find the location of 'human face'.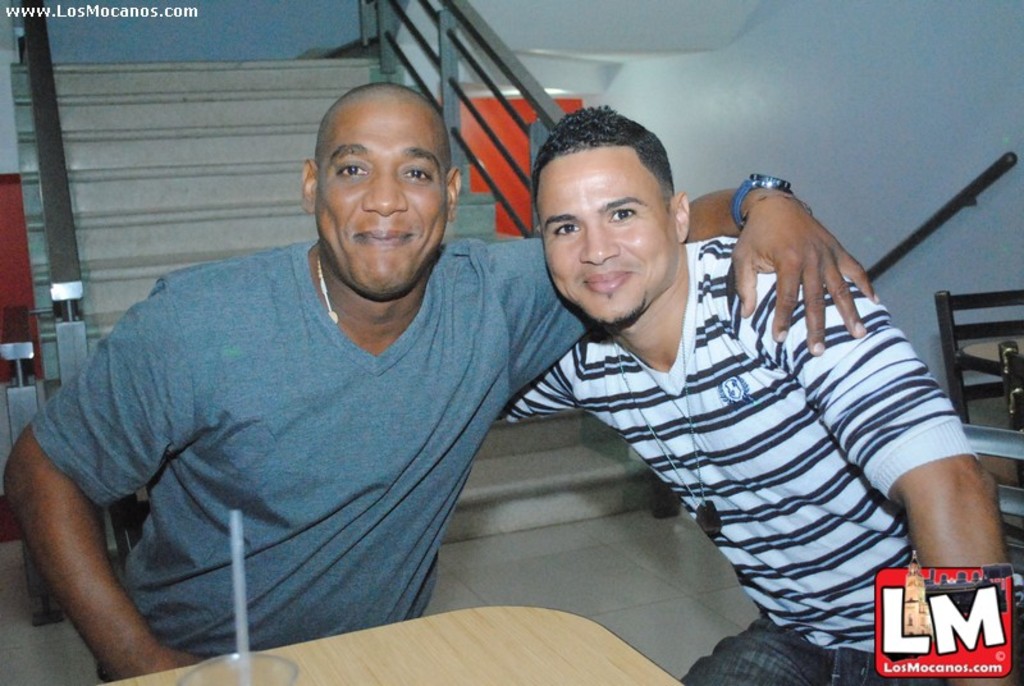
Location: [538,147,673,323].
